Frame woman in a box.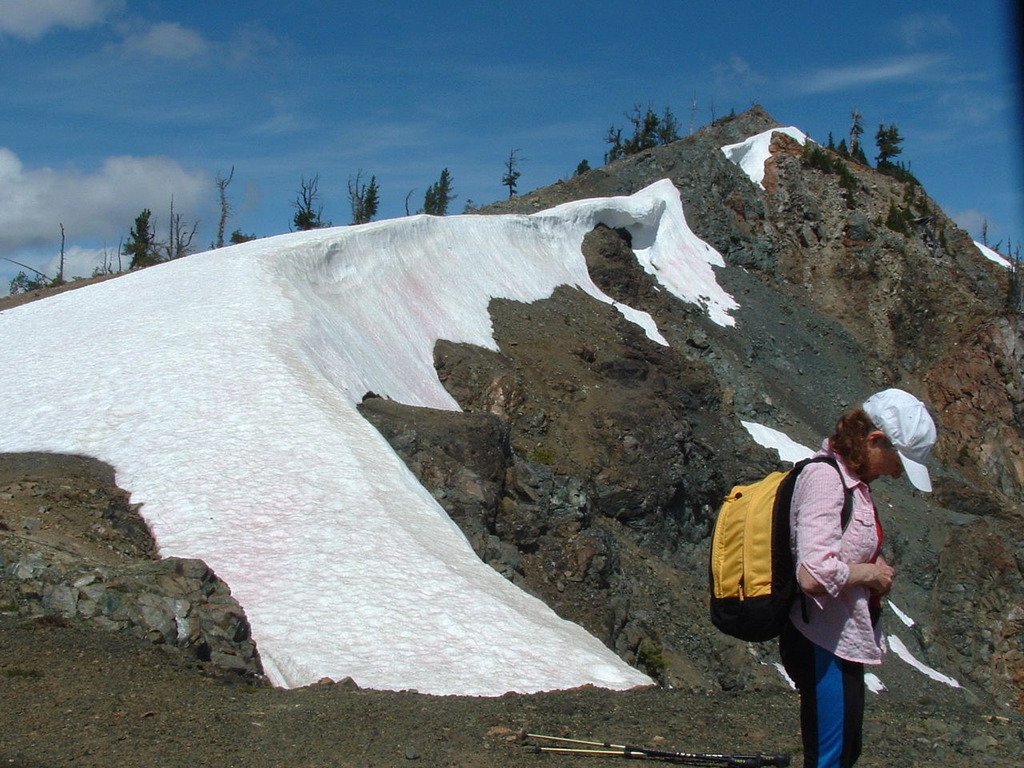
713 382 931 767.
